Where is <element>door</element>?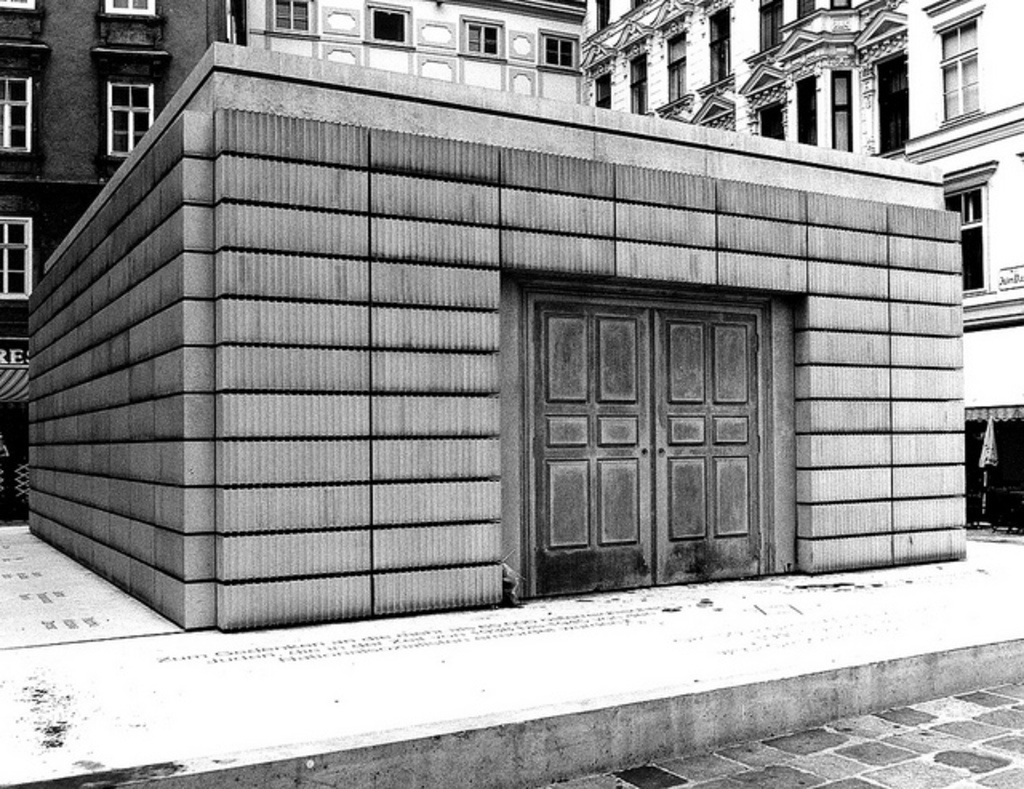
[left=530, top=299, right=653, bottom=600].
